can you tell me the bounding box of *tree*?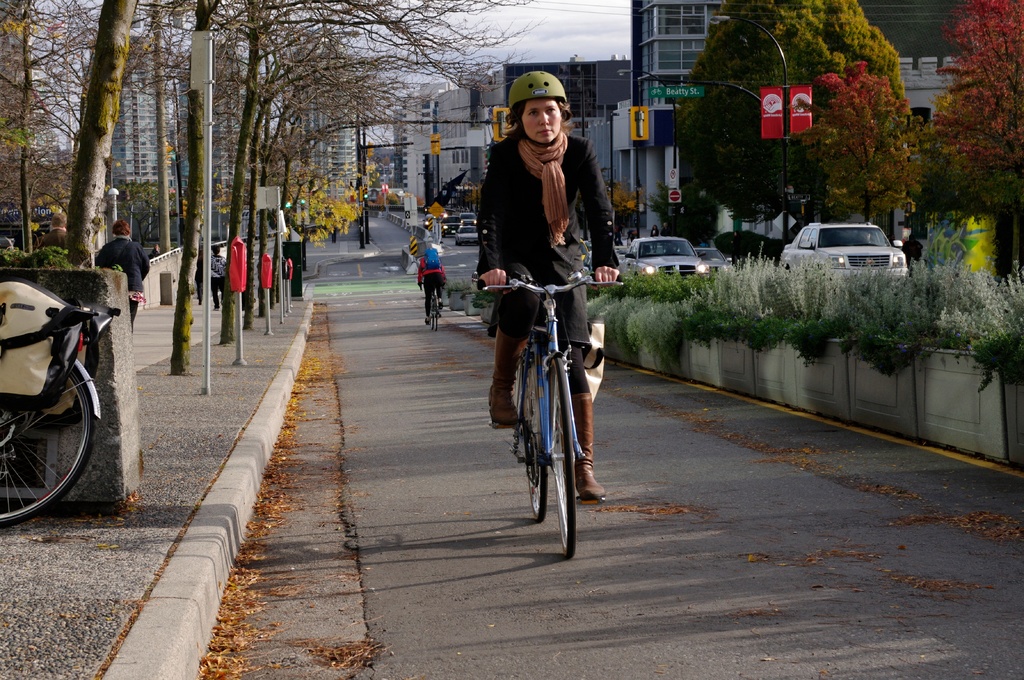
[926, 0, 1023, 286].
